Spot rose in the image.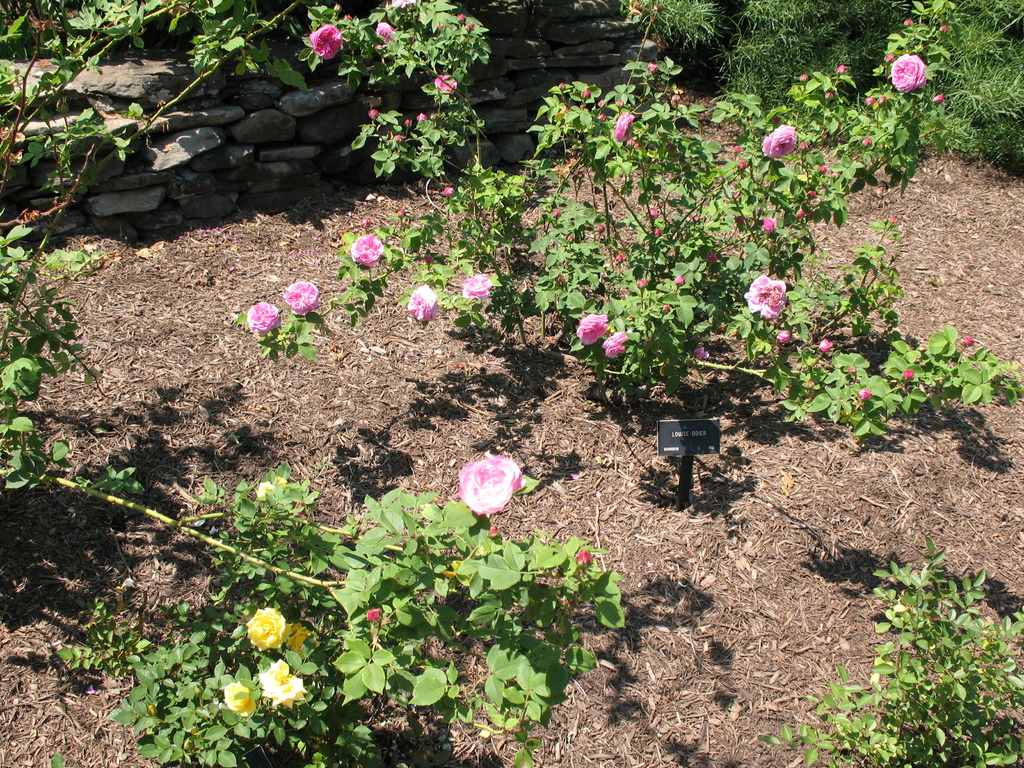
rose found at x1=406, y1=283, x2=439, y2=323.
